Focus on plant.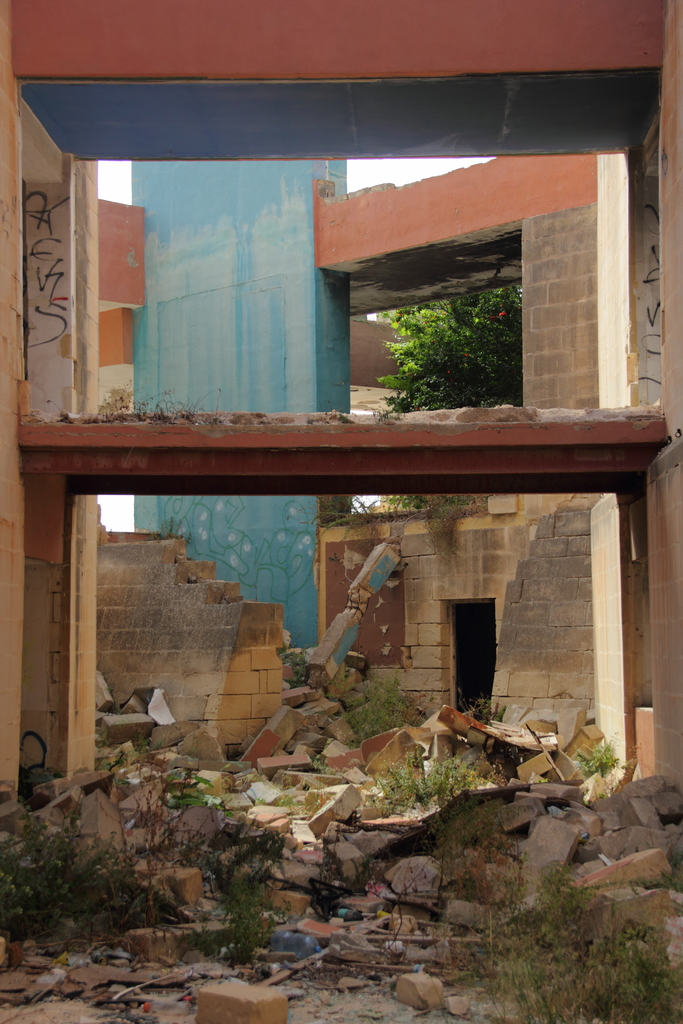
Focused at x1=350, y1=851, x2=373, y2=888.
